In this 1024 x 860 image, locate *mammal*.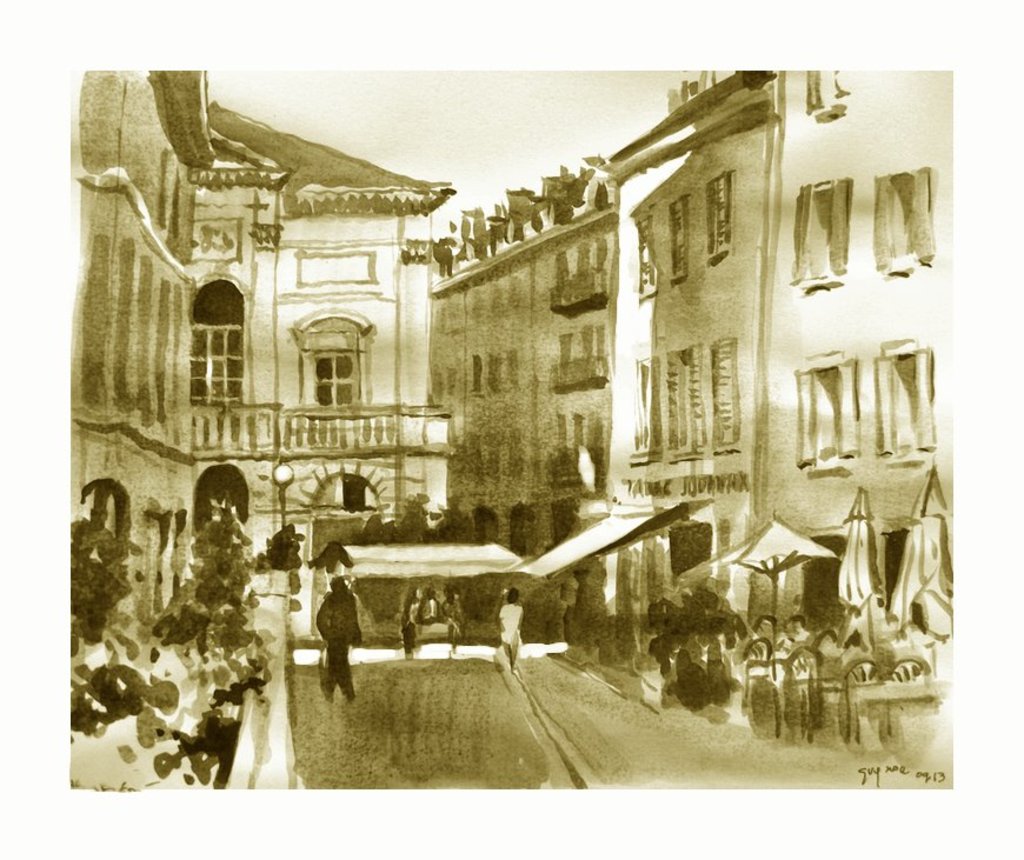
Bounding box: select_region(311, 578, 361, 694).
